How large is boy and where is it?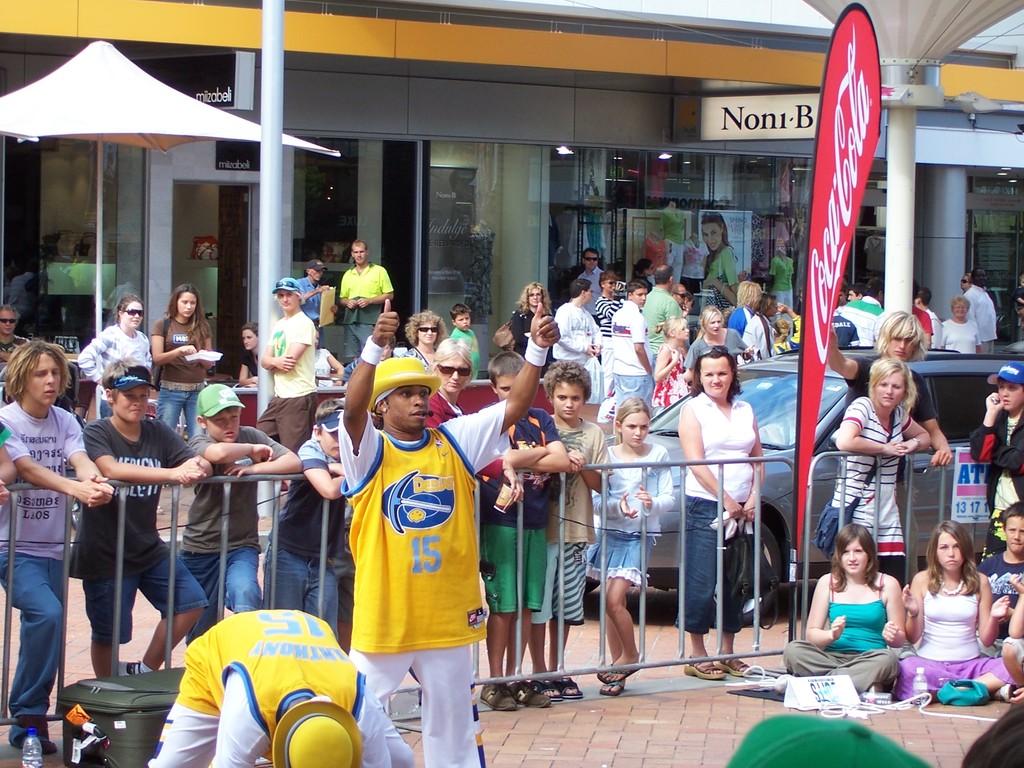
Bounding box: 468, 348, 572, 722.
